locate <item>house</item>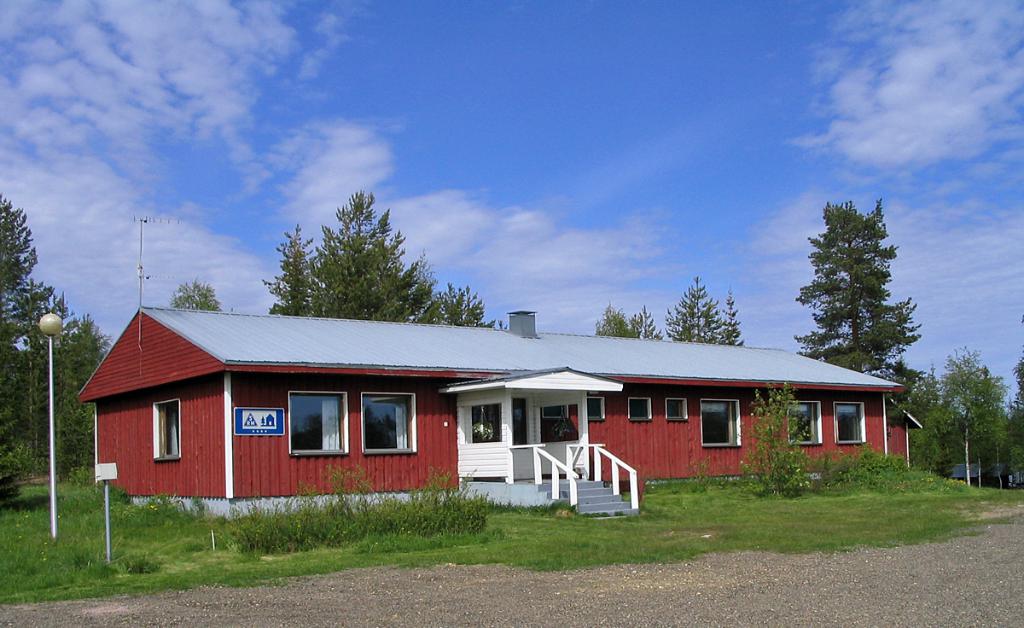
114 294 880 524
